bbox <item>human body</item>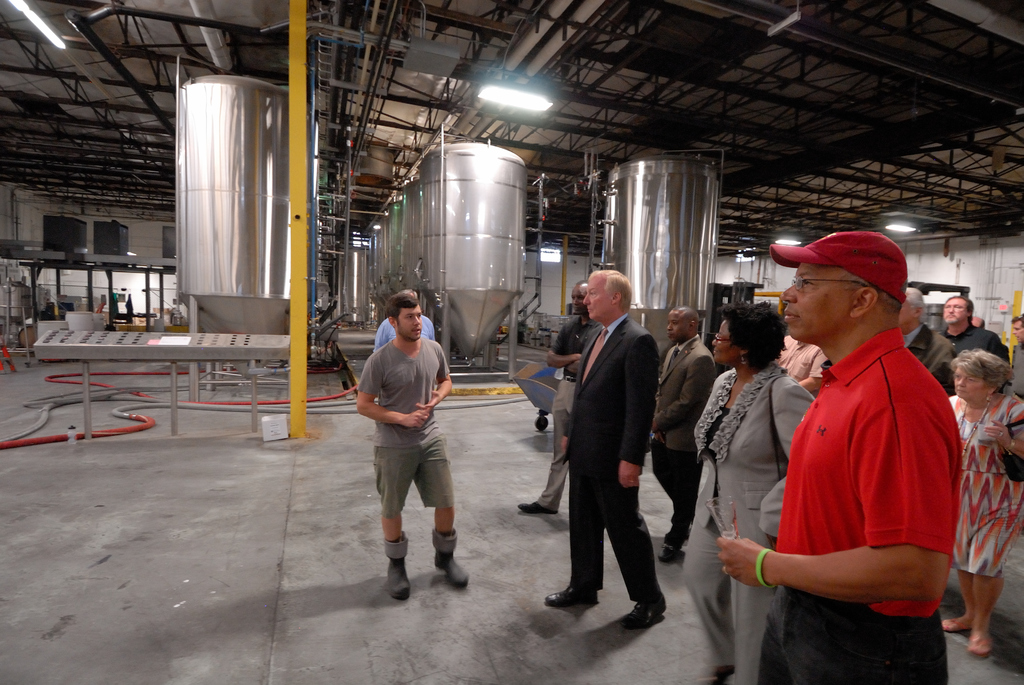
pyautogui.locateOnScreen(940, 321, 1013, 352)
